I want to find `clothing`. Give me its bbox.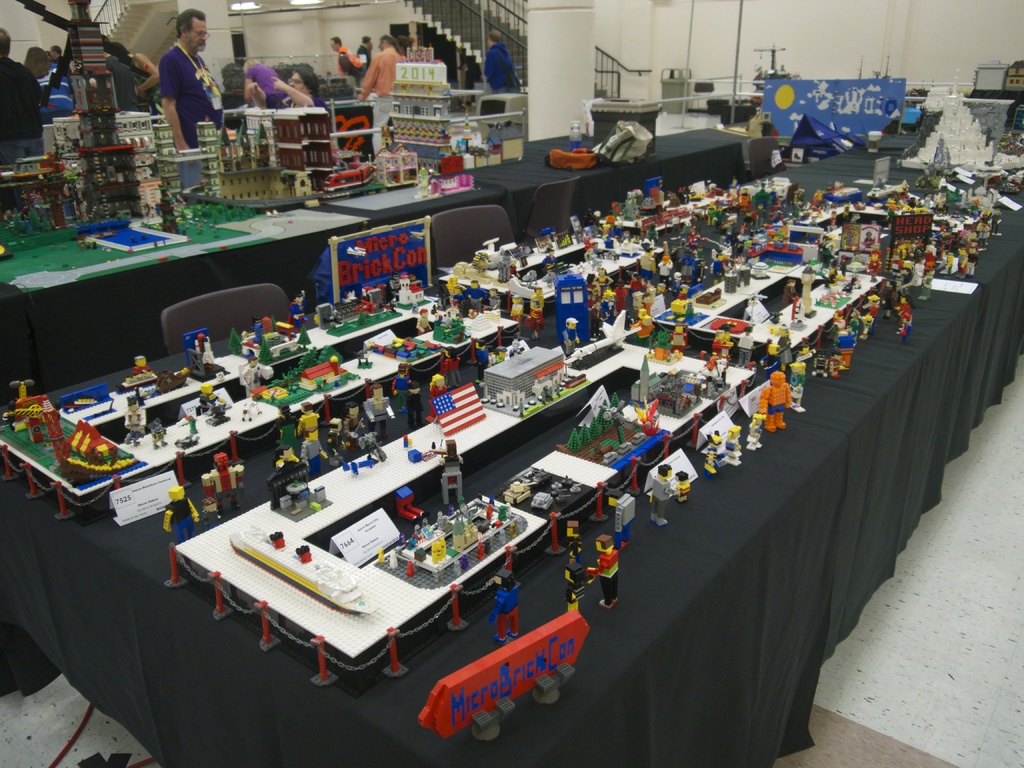
Rect(789, 375, 804, 401).
